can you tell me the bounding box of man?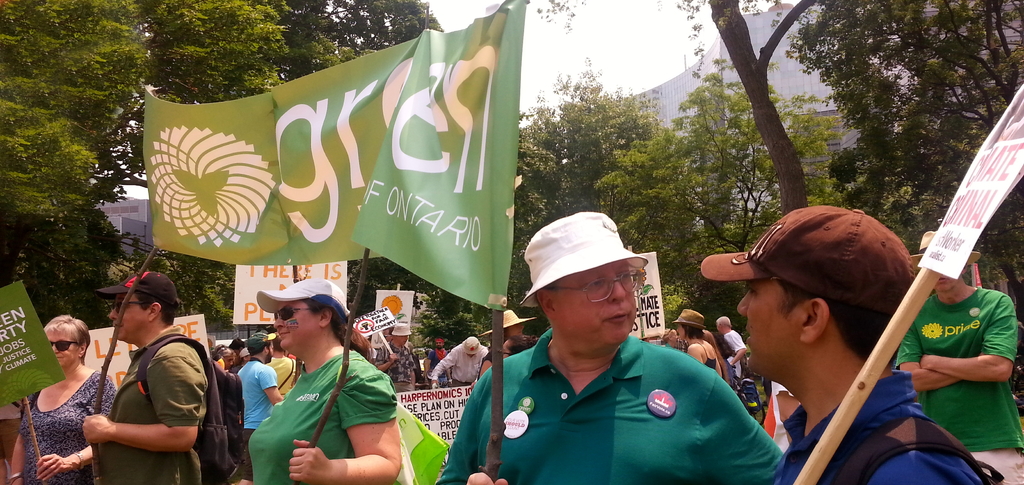
bbox=(372, 322, 417, 391).
